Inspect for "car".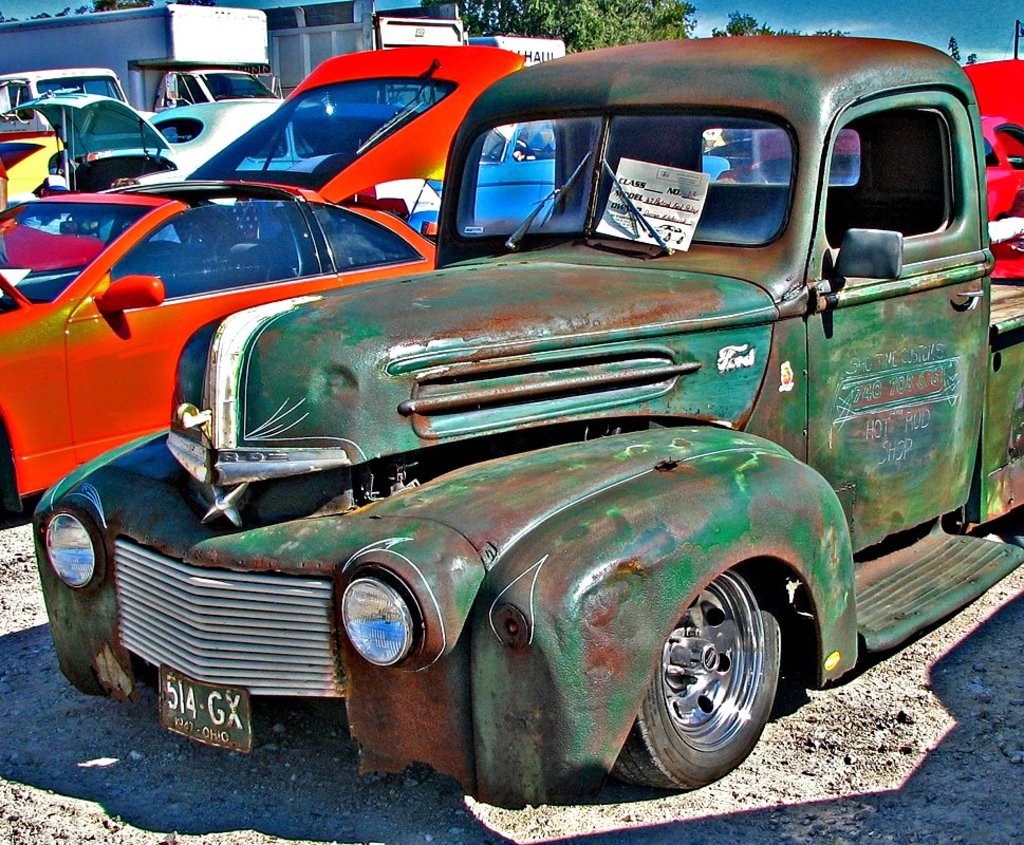
Inspection: (x1=0, y1=33, x2=534, y2=518).
